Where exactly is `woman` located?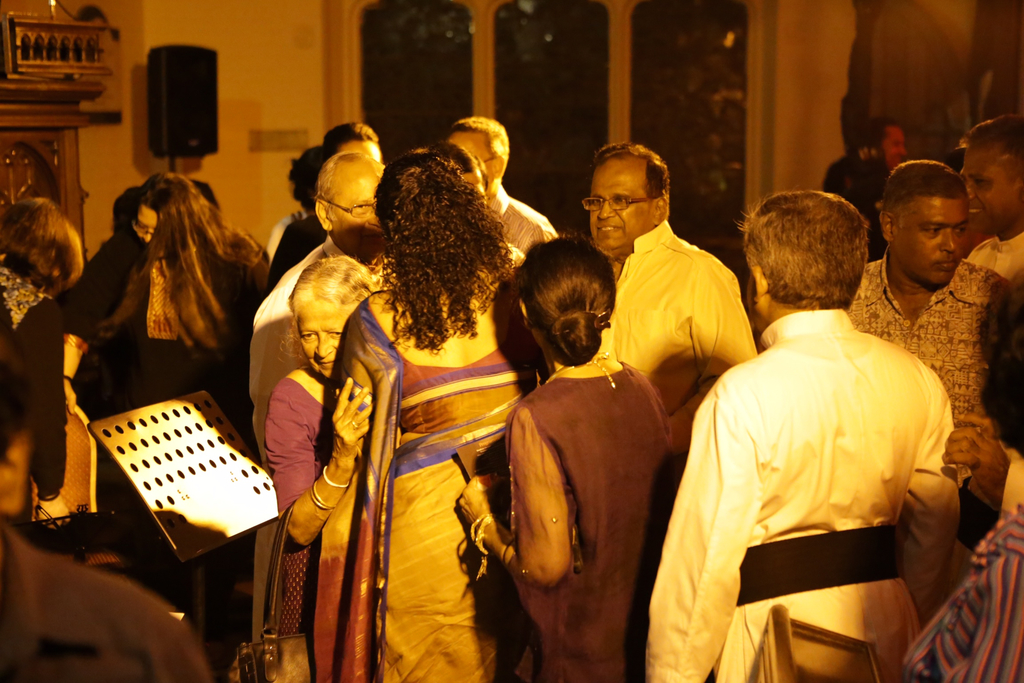
Its bounding box is 273/254/383/682.
